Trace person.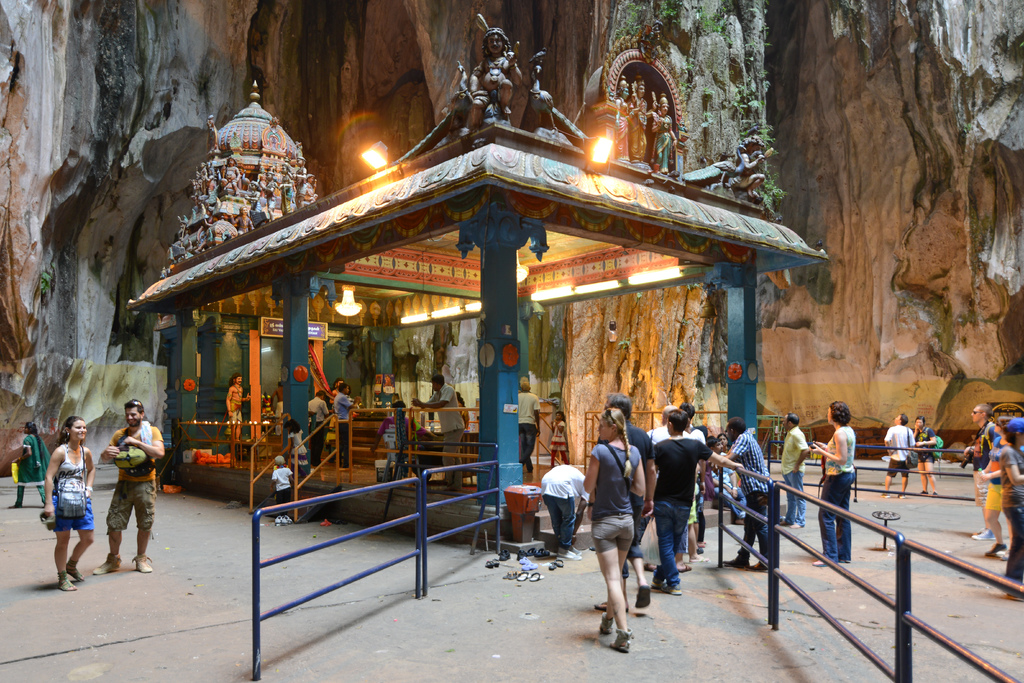
Traced to (x1=540, y1=458, x2=577, y2=562).
